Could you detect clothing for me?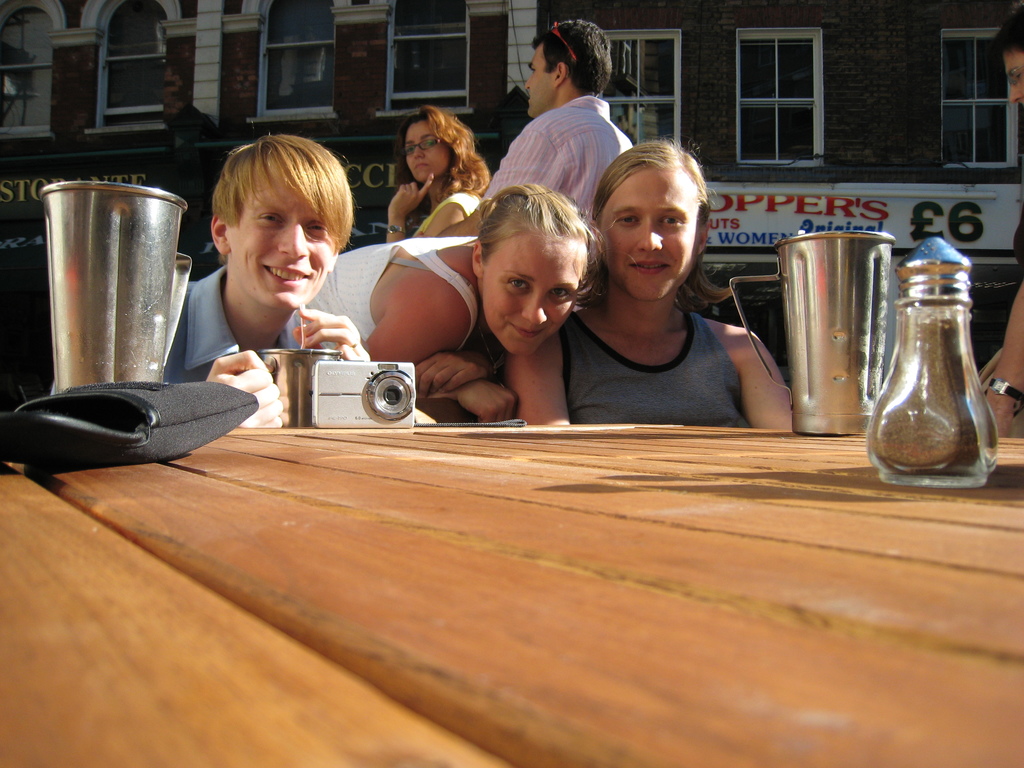
Detection result: bbox=(282, 228, 488, 420).
